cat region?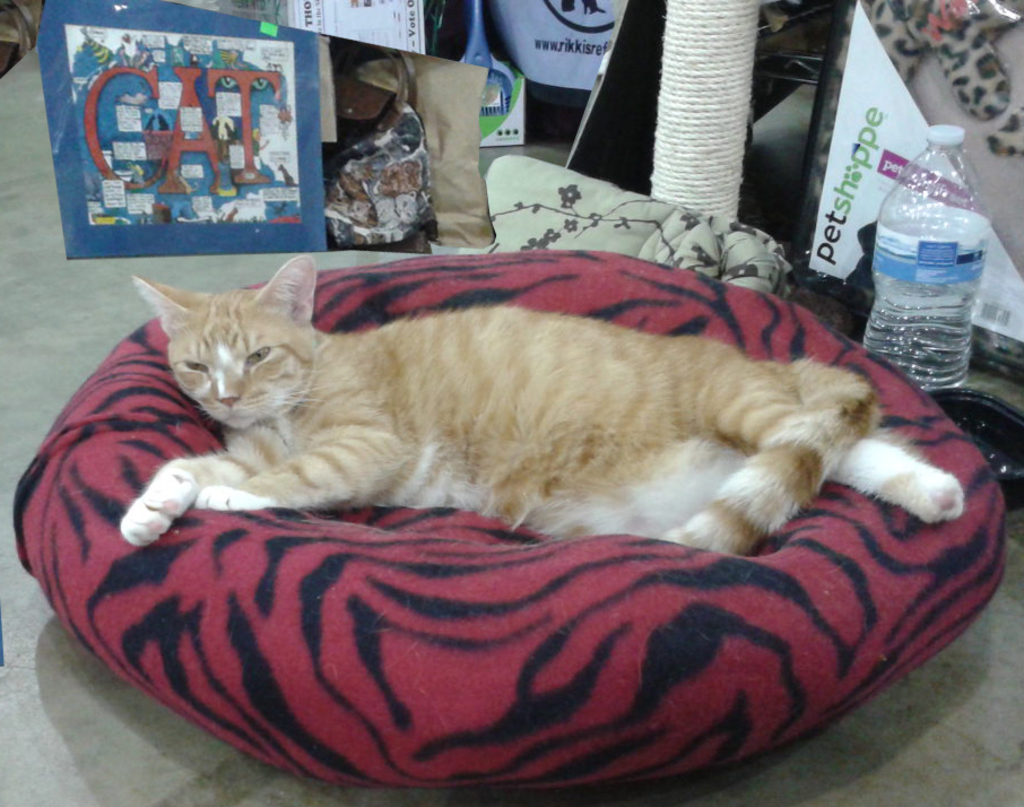
Rect(120, 255, 963, 549)
